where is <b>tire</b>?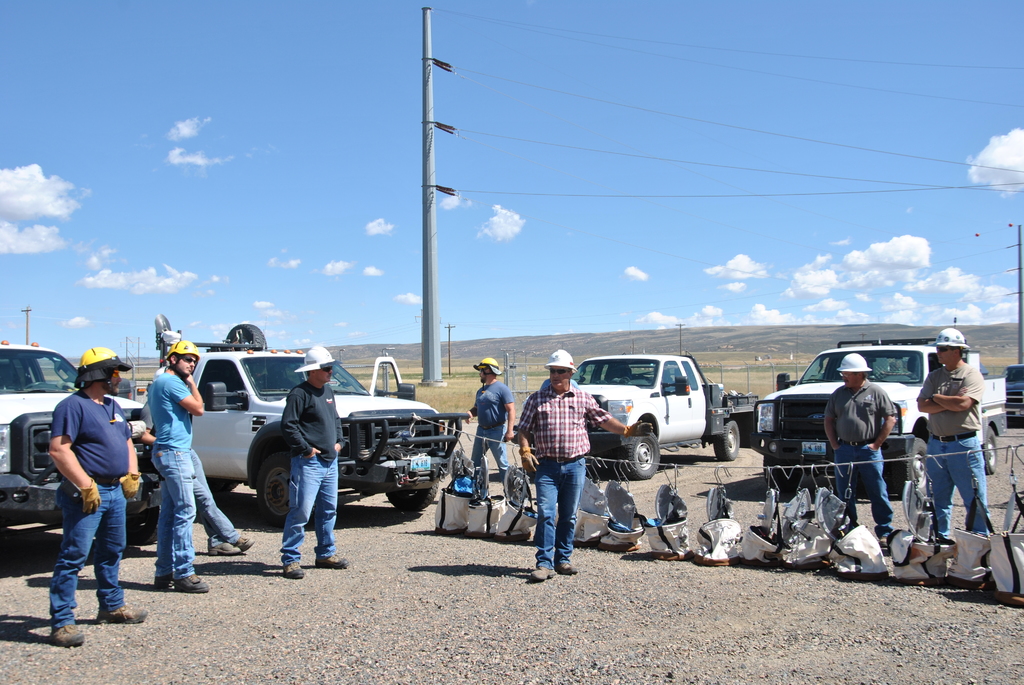
locate(891, 438, 929, 501).
